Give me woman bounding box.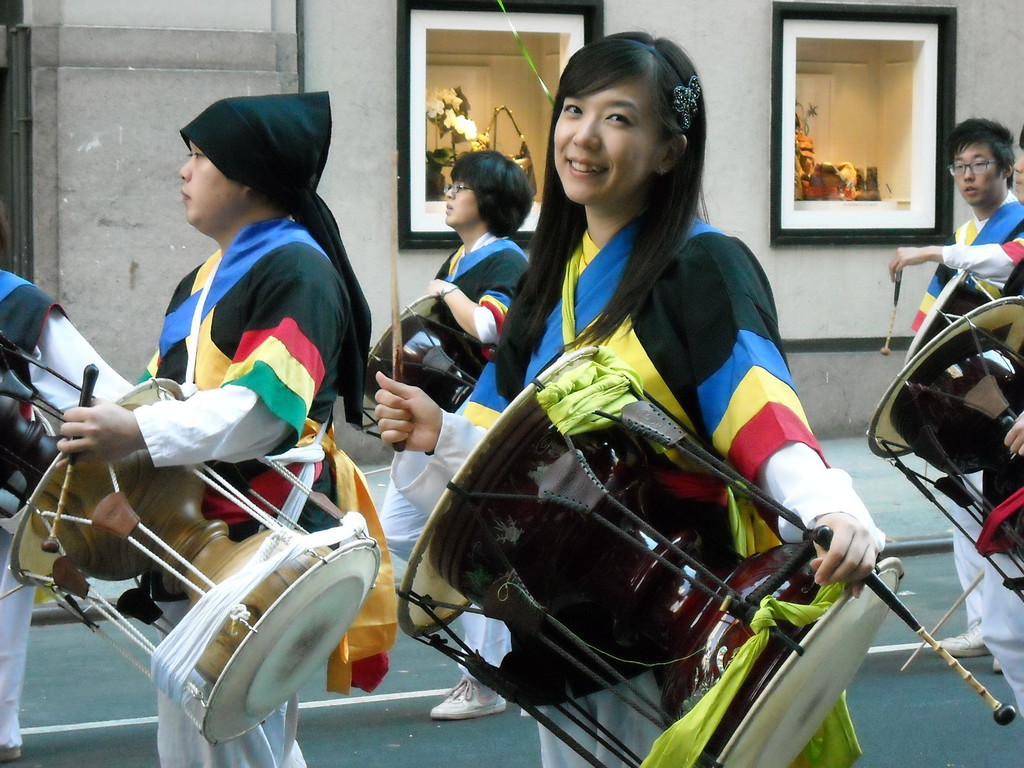
{"x1": 378, "y1": 146, "x2": 529, "y2": 723}.
